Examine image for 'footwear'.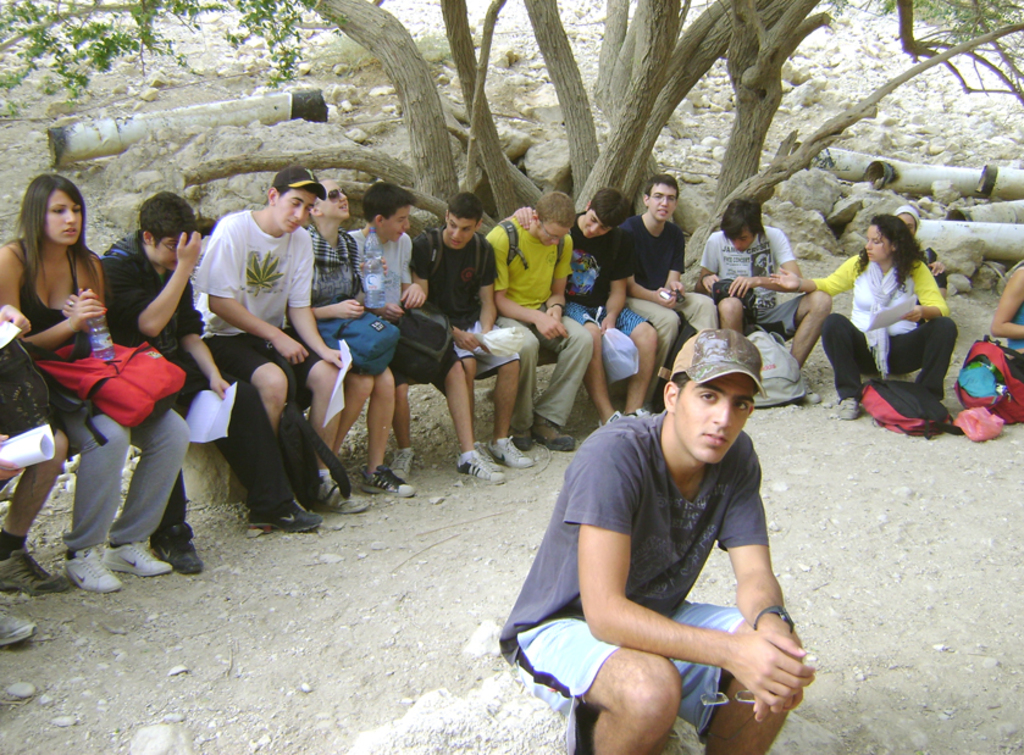
Examination result: <region>528, 415, 571, 448</region>.
